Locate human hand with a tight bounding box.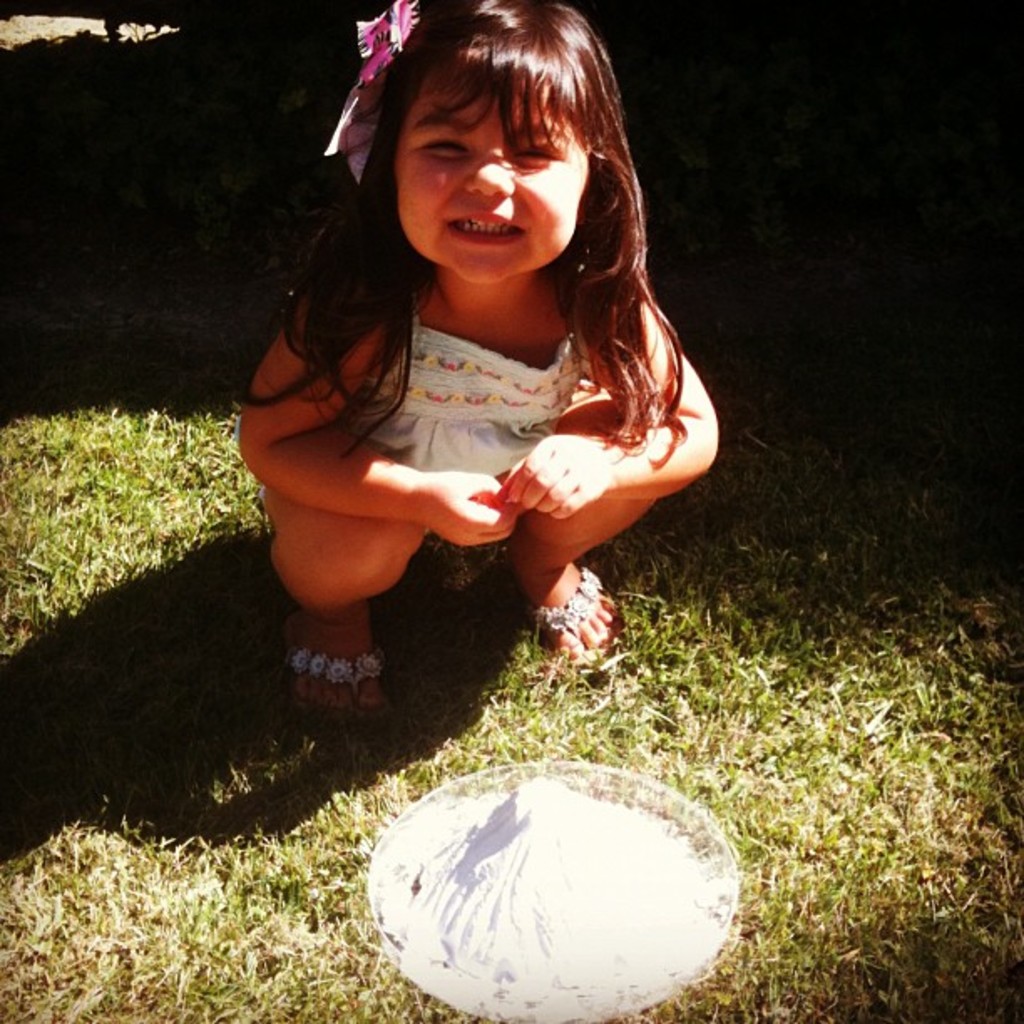
box(413, 460, 520, 552).
